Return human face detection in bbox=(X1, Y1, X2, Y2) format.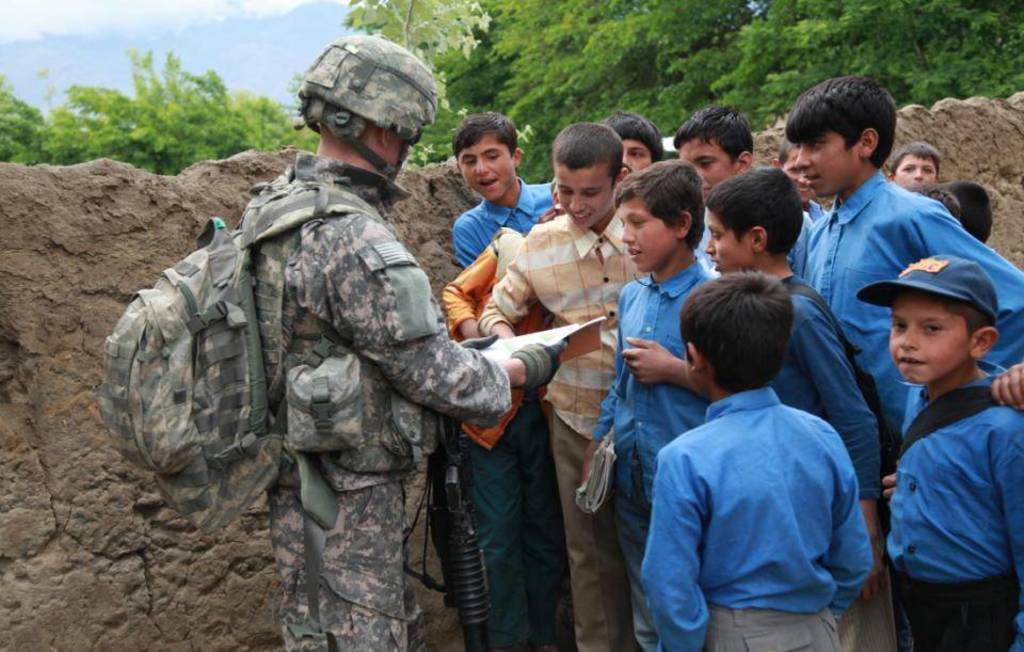
bbox=(459, 142, 509, 196).
